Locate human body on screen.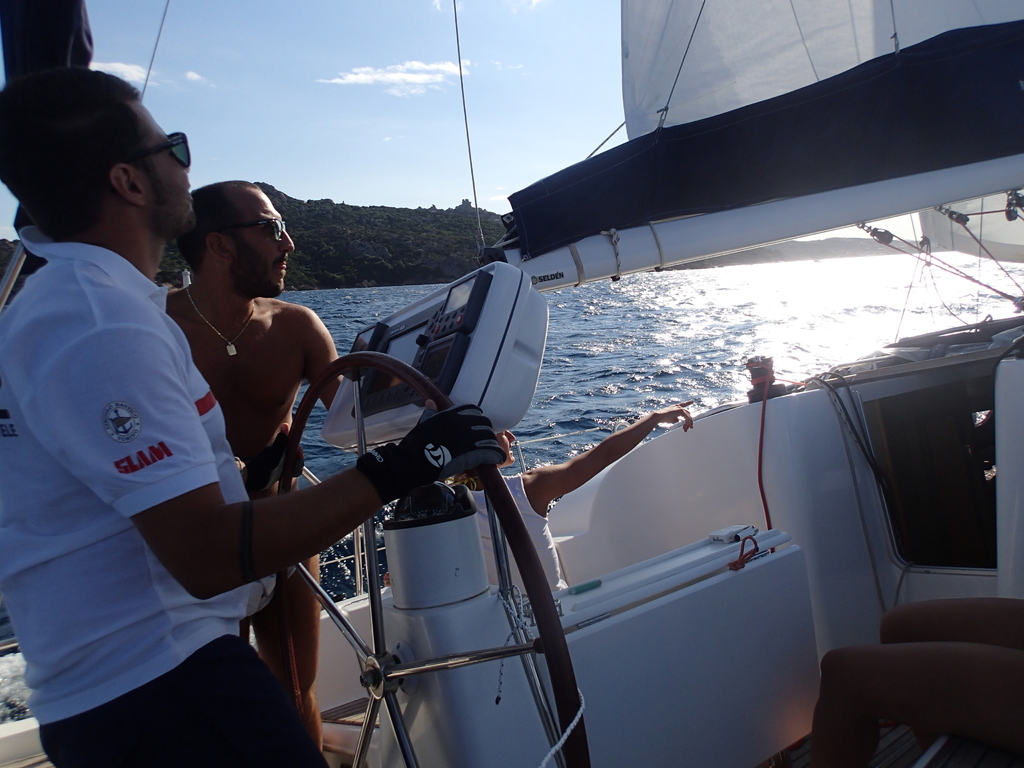
On screen at {"x1": 159, "y1": 178, "x2": 348, "y2": 756}.
